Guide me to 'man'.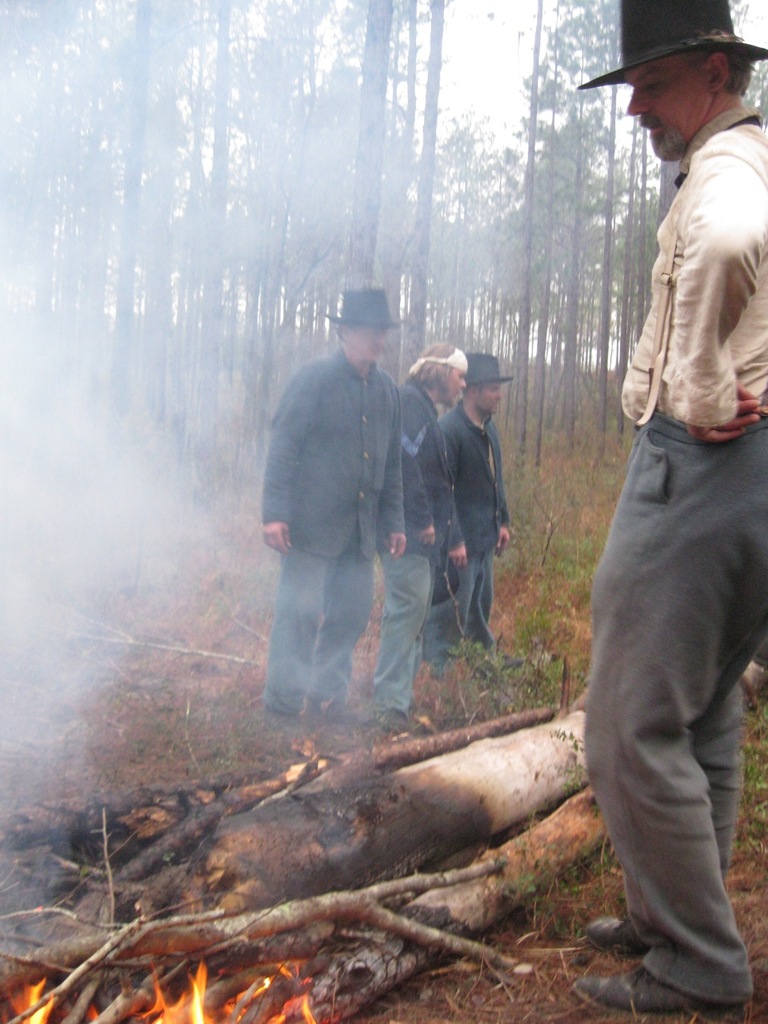
Guidance: left=570, top=0, right=762, bottom=1023.
